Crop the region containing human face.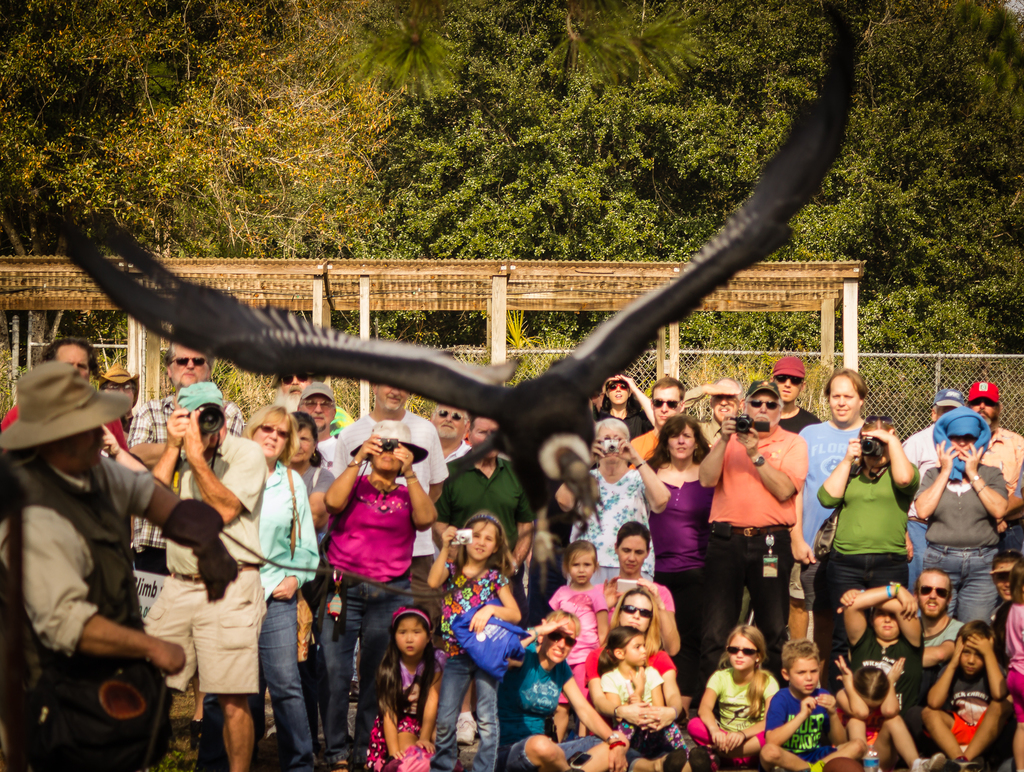
Crop region: (467, 522, 496, 560).
